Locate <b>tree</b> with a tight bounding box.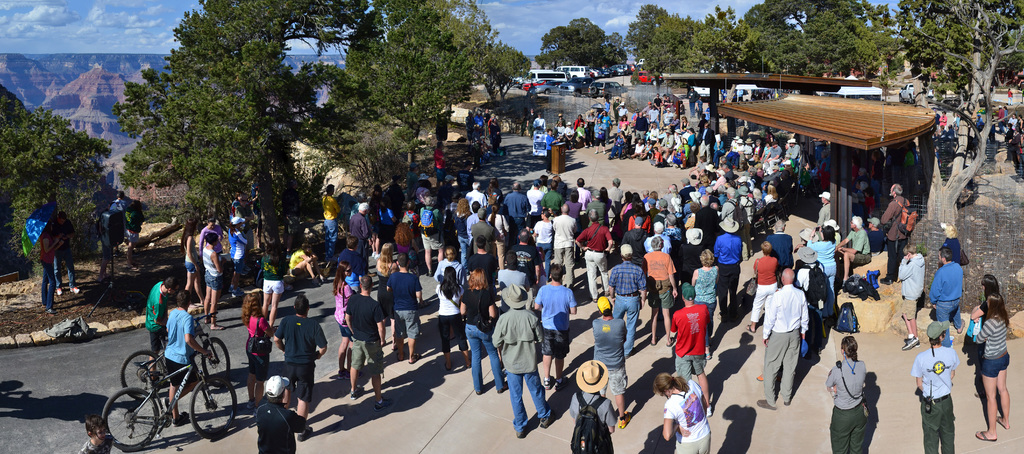
(left=479, top=39, right=531, bottom=103).
